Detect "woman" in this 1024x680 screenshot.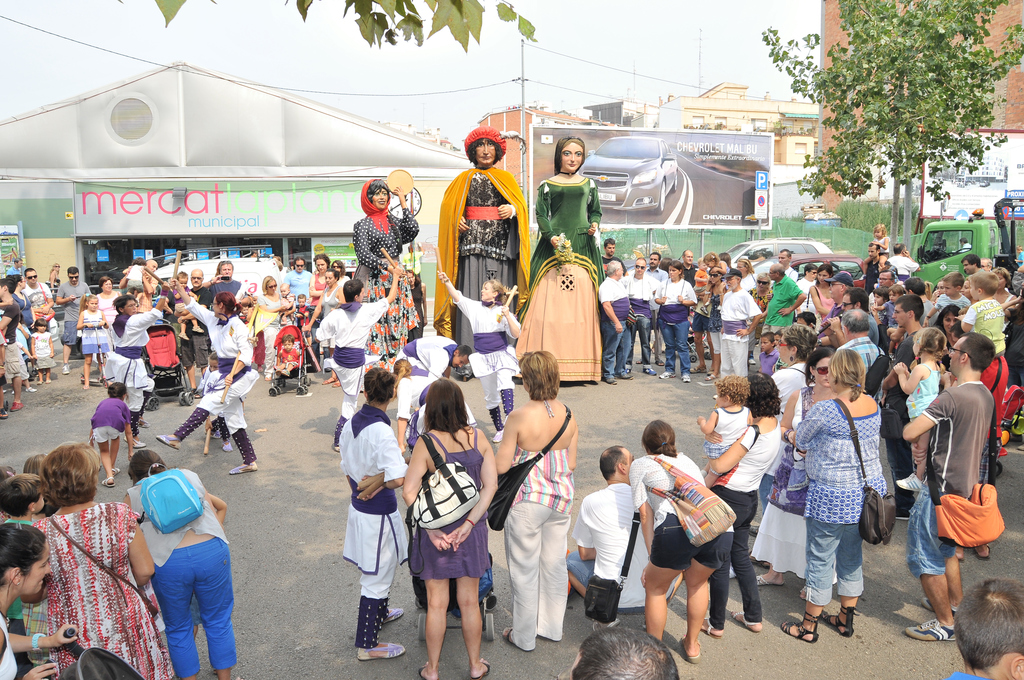
Detection: box(0, 522, 81, 679).
